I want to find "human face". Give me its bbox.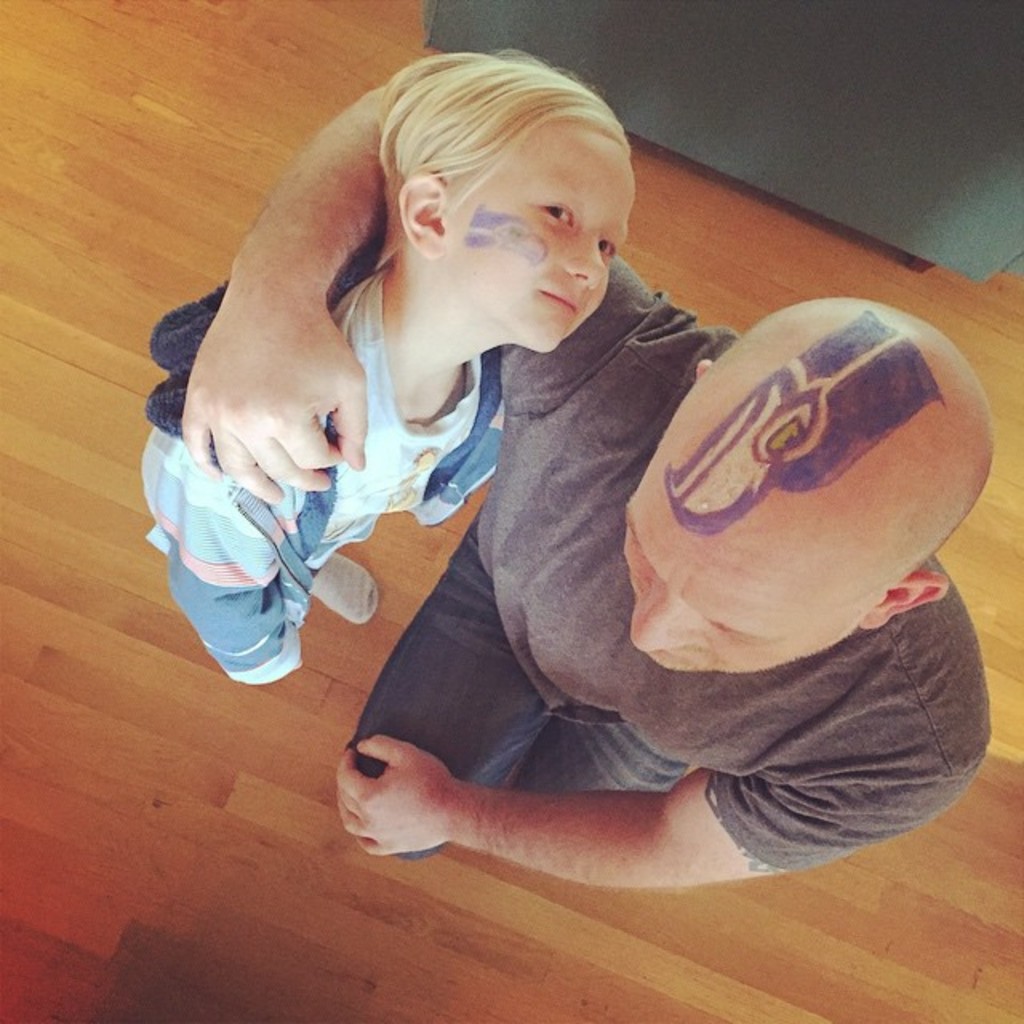
{"left": 443, "top": 118, "right": 635, "bottom": 350}.
